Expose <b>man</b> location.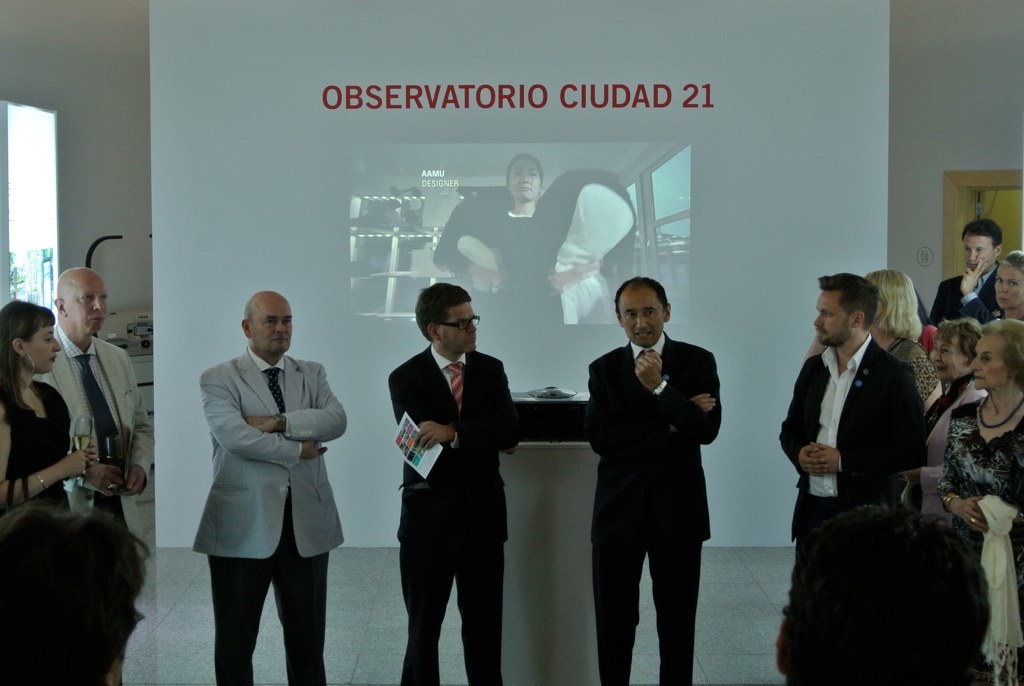
Exposed at (40, 272, 174, 534).
